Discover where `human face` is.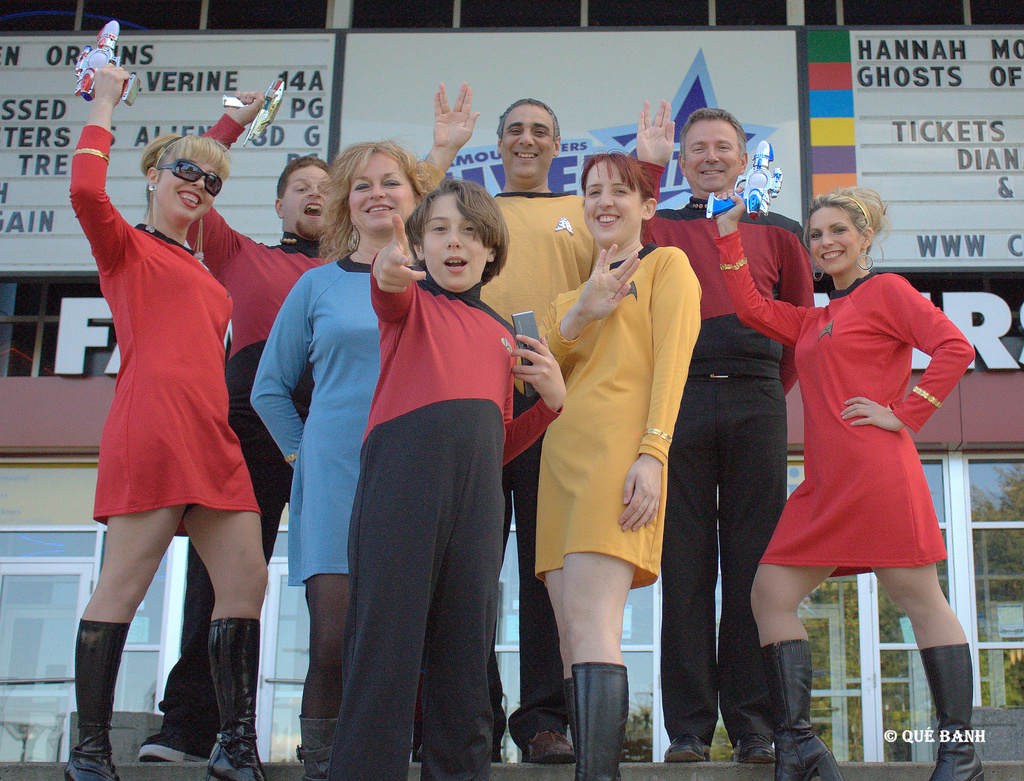
Discovered at bbox=[350, 148, 415, 229].
